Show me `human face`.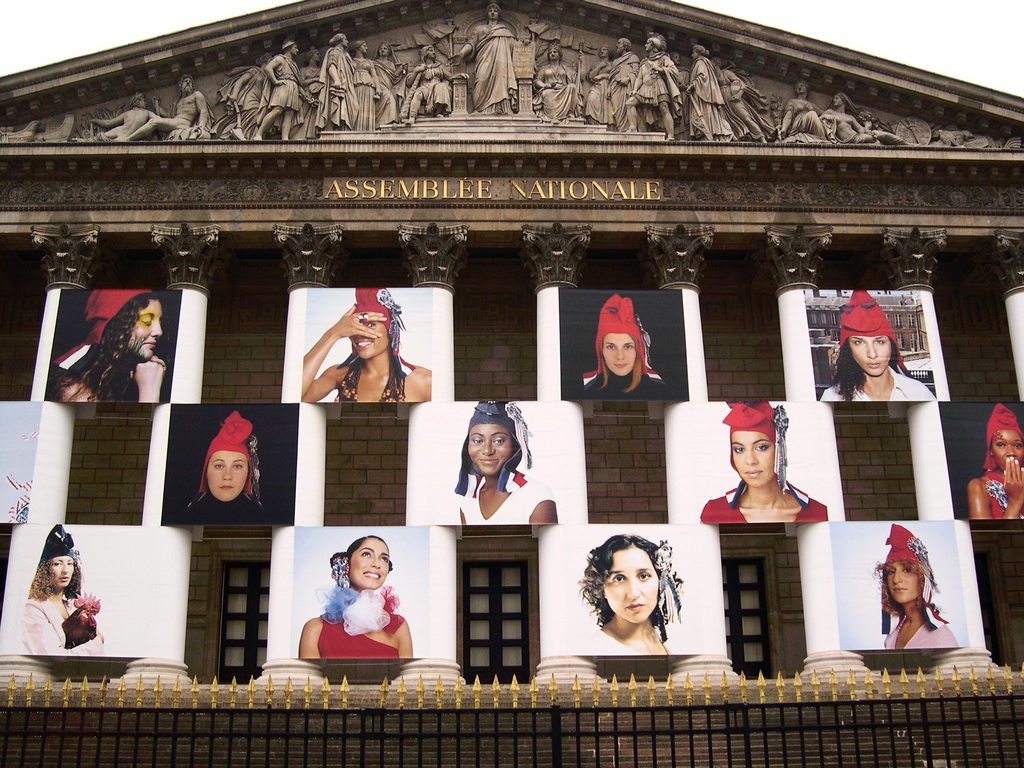
`human face` is here: locate(208, 451, 250, 500).
